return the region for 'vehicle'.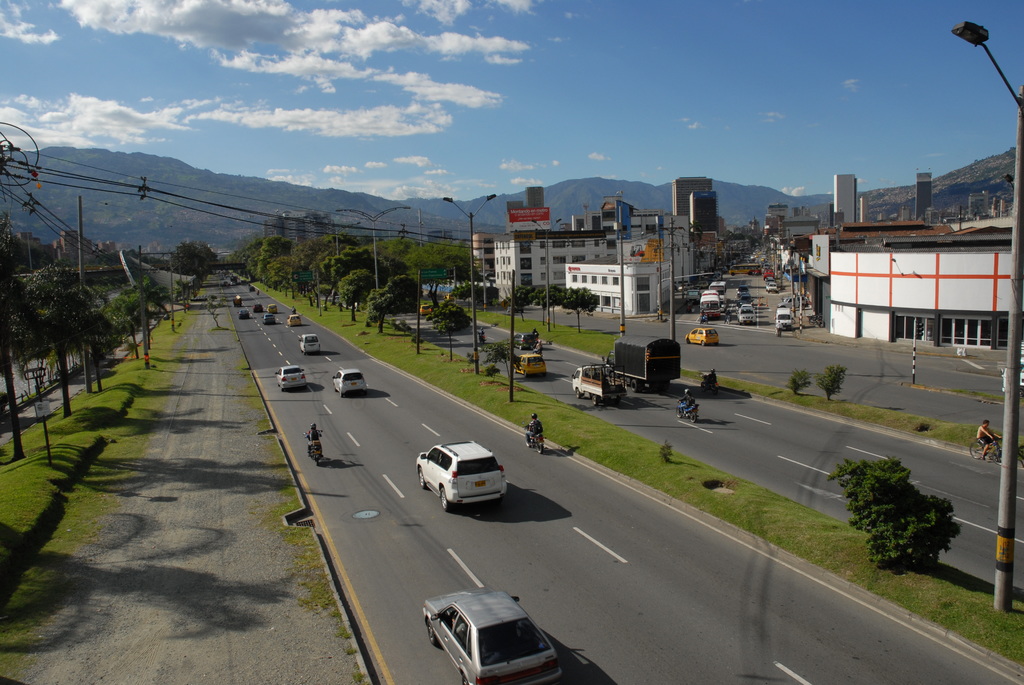
[x1=276, y1=364, x2=305, y2=394].
